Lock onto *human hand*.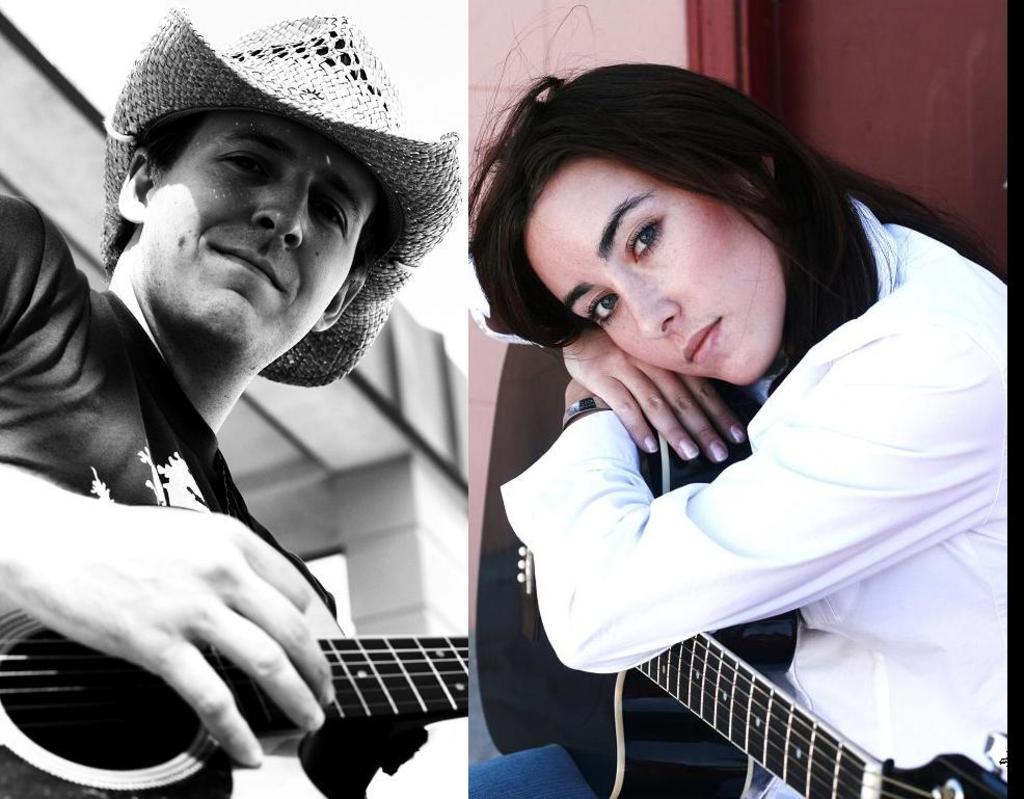
Locked: bbox(9, 511, 359, 776).
